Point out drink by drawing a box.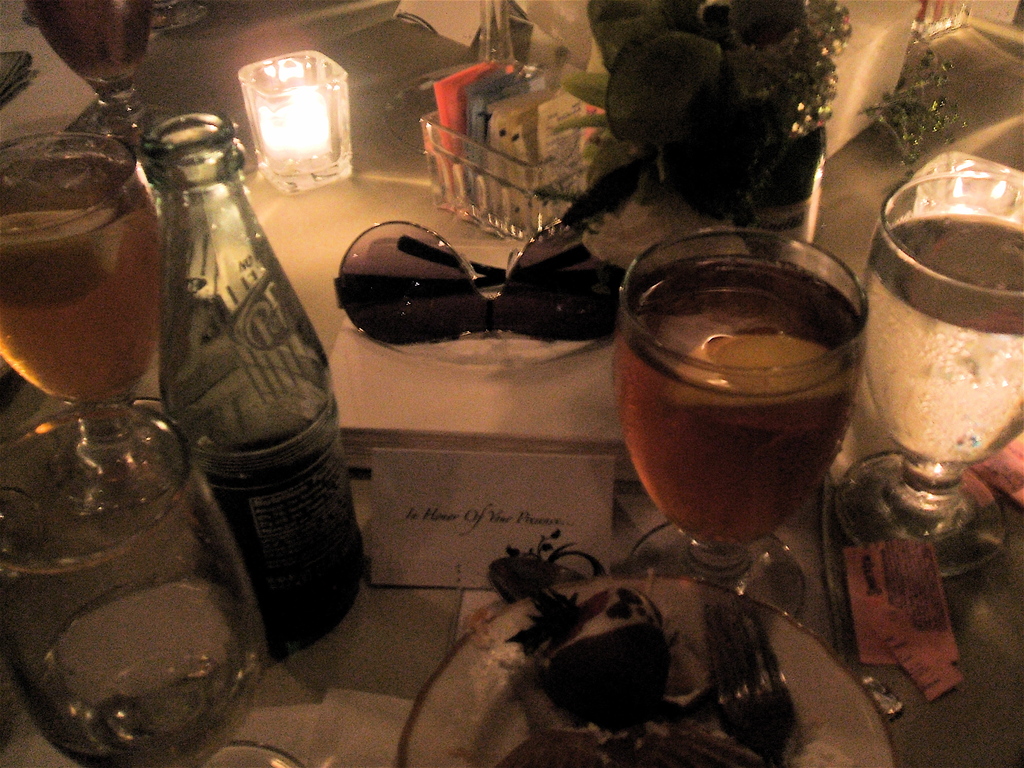
select_region(209, 437, 365, 653).
